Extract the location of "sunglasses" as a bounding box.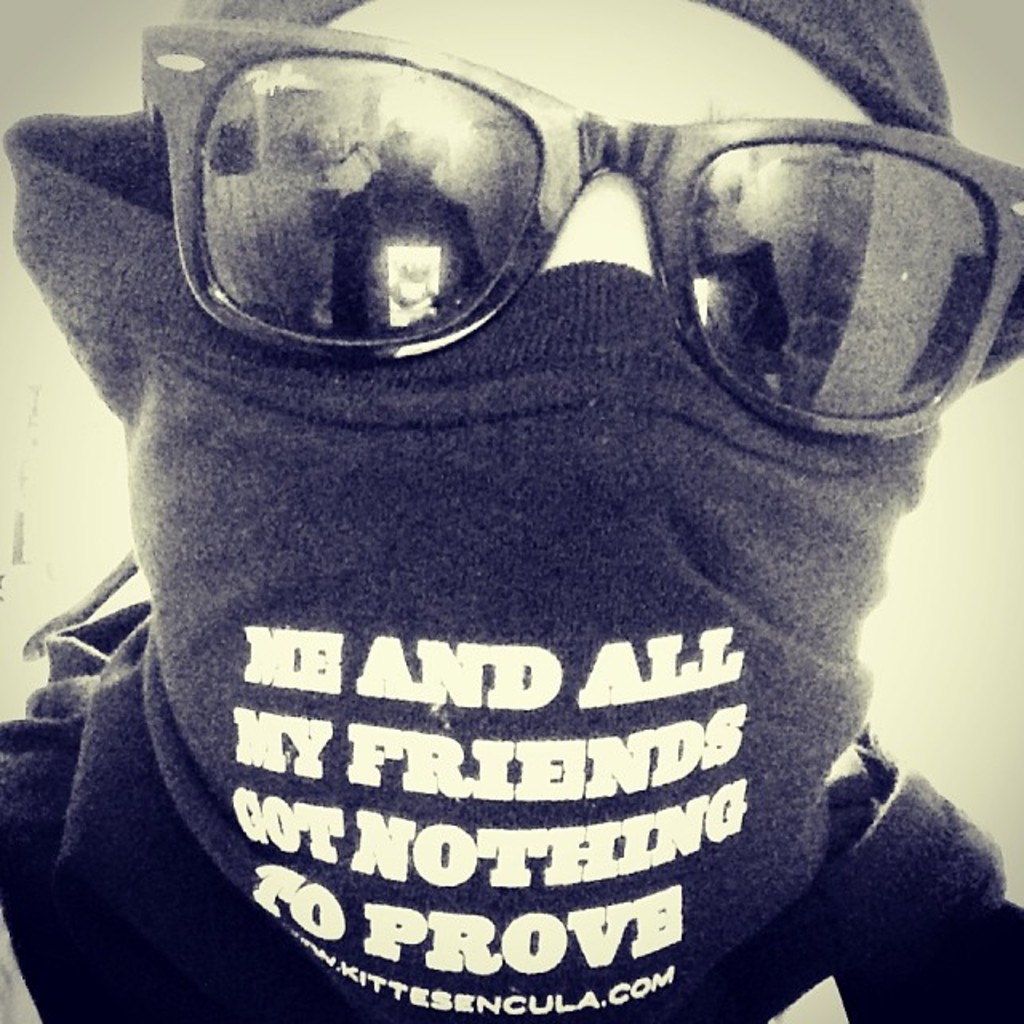
x1=133, y1=22, x2=1022, y2=446.
